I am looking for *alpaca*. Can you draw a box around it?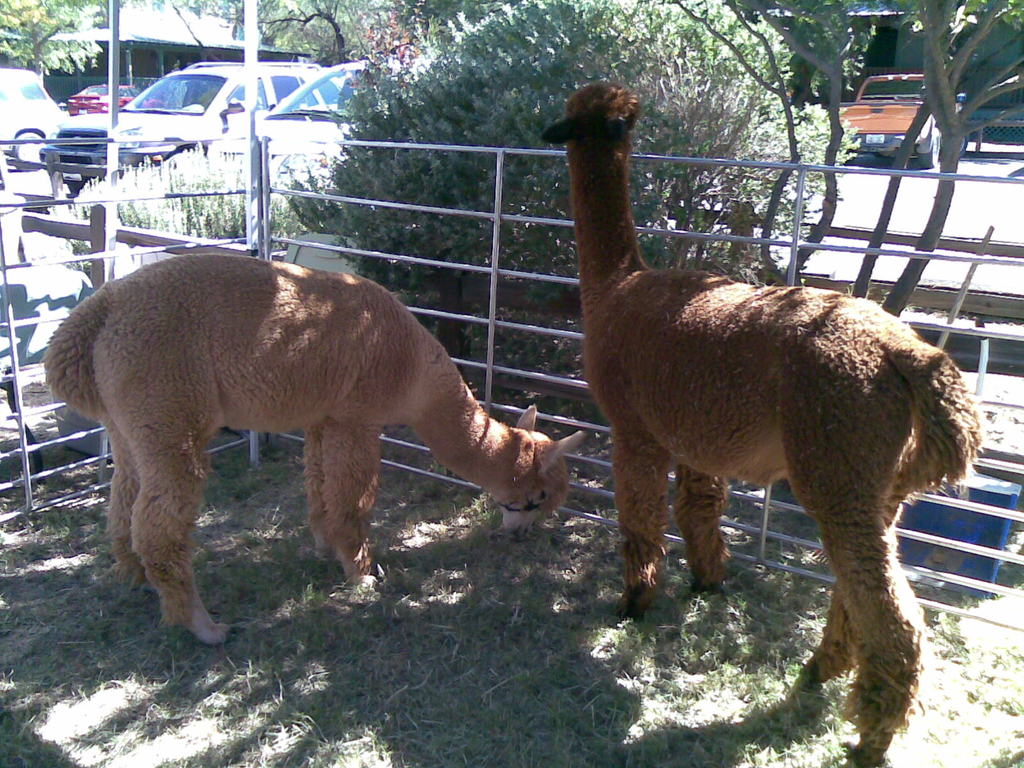
Sure, the bounding box is bbox(38, 252, 592, 650).
